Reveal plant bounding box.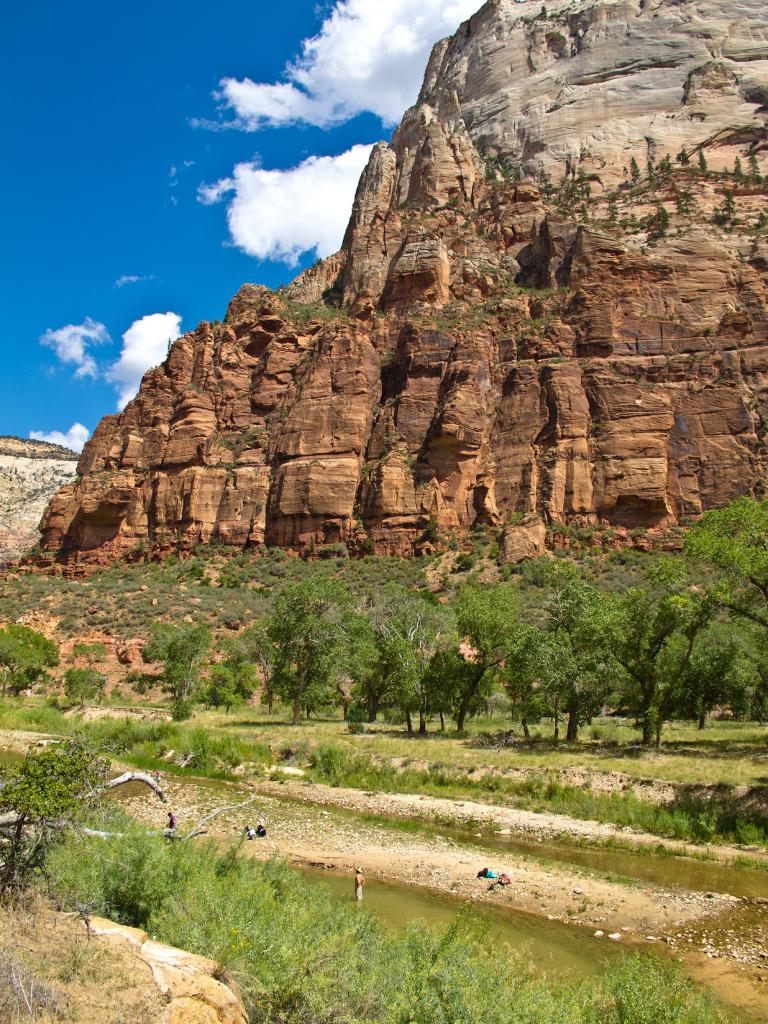
Revealed: (292,377,305,401).
